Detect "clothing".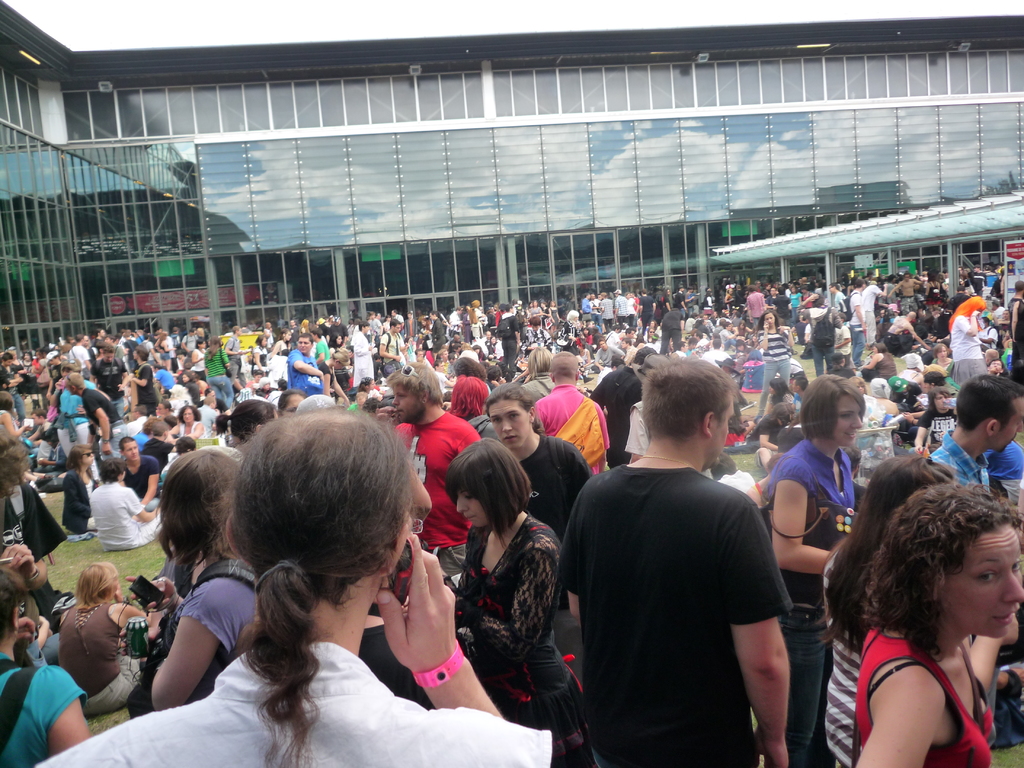
Detected at 444/509/552/707.
